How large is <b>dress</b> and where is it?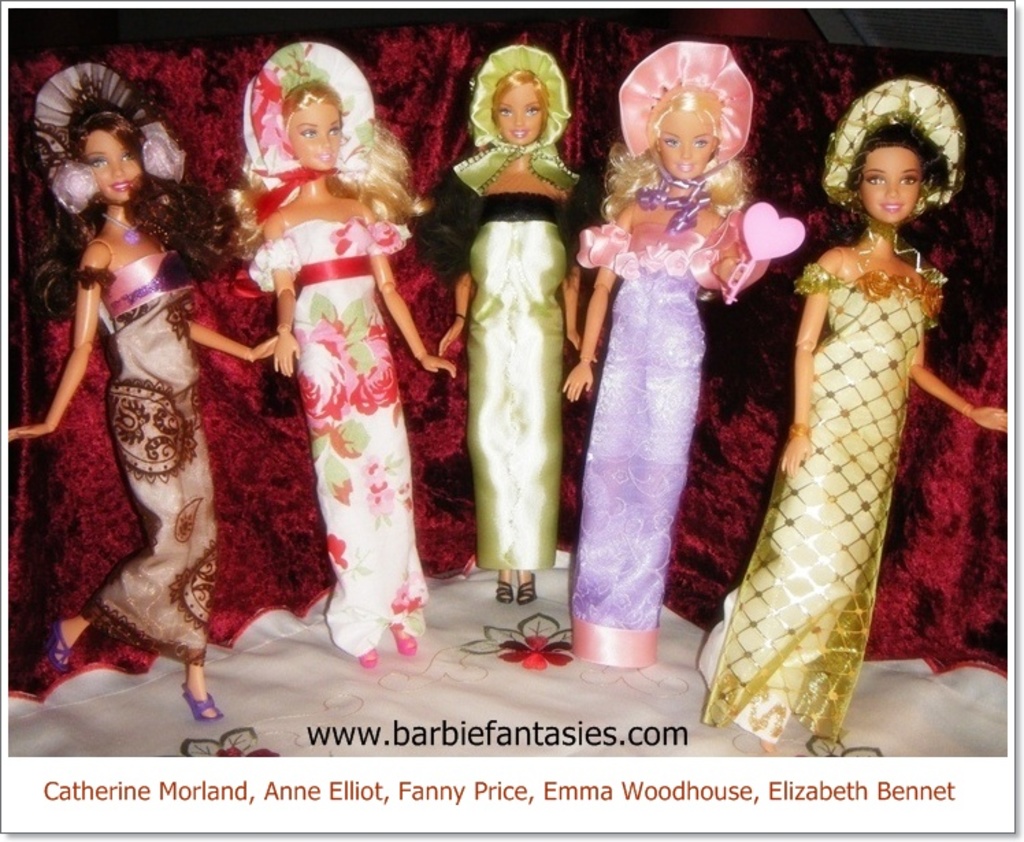
Bounding box: select_region(81, 293, 219, 671).
